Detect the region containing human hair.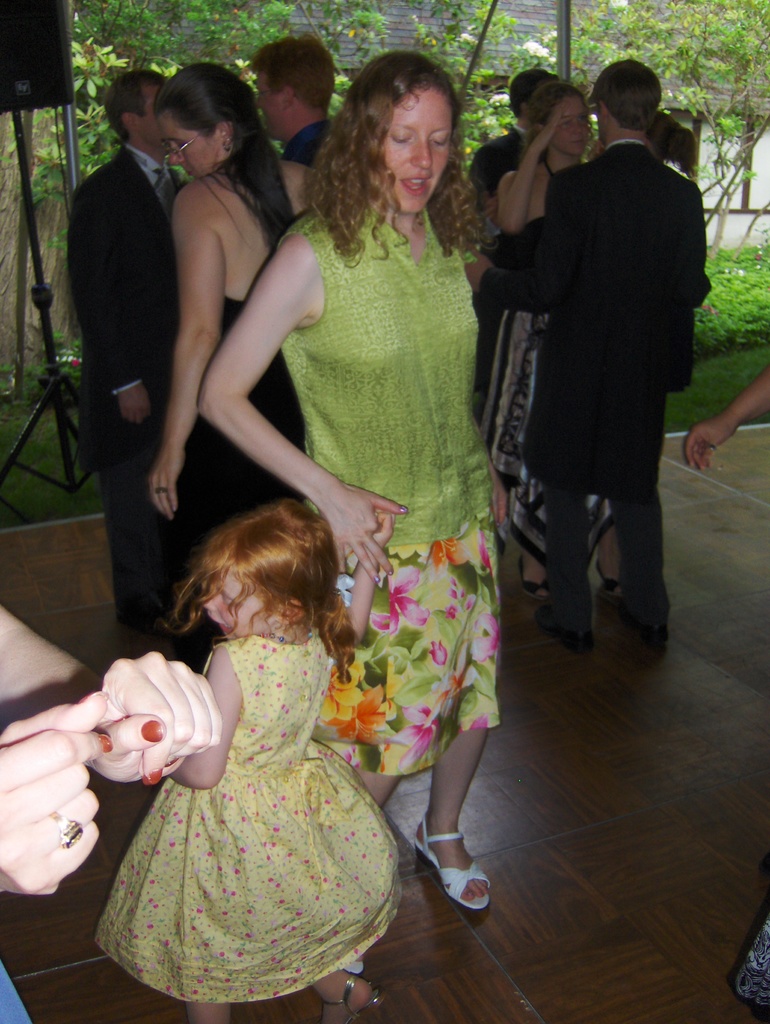
box=[655, 115, 706, 183].
